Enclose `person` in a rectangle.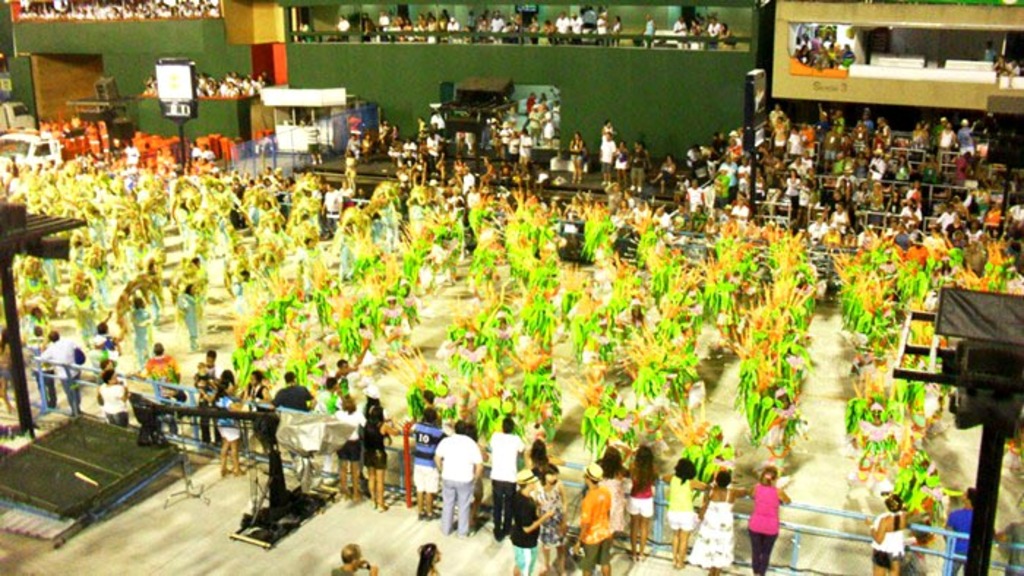
left=869, top=488, right=911, bottom=575.
